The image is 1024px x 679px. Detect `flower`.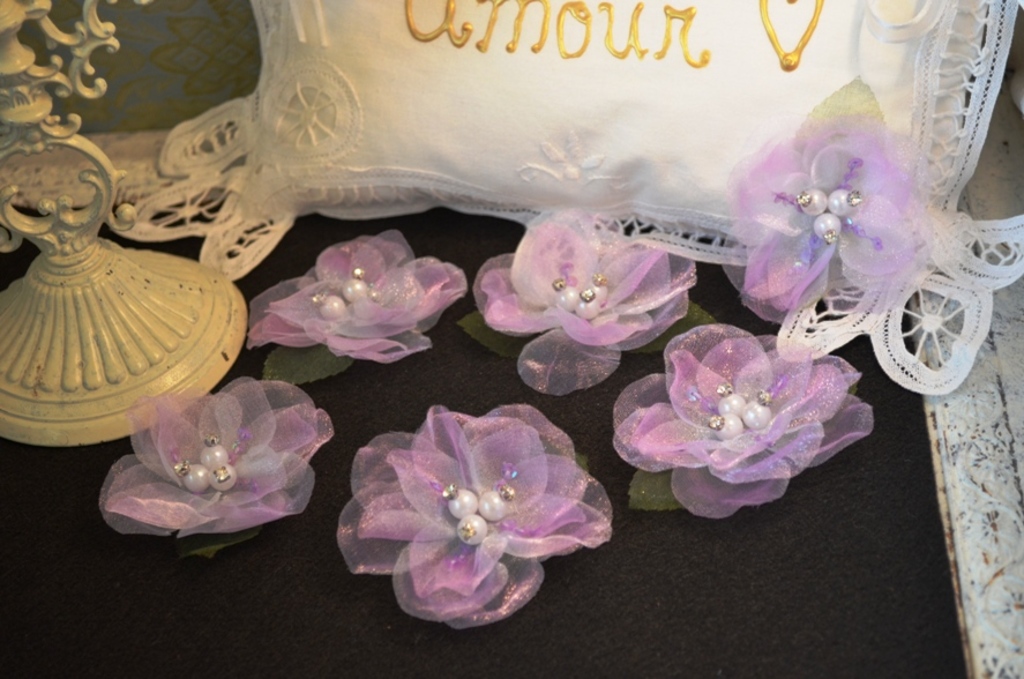
Detection: 248:227:473:365.
